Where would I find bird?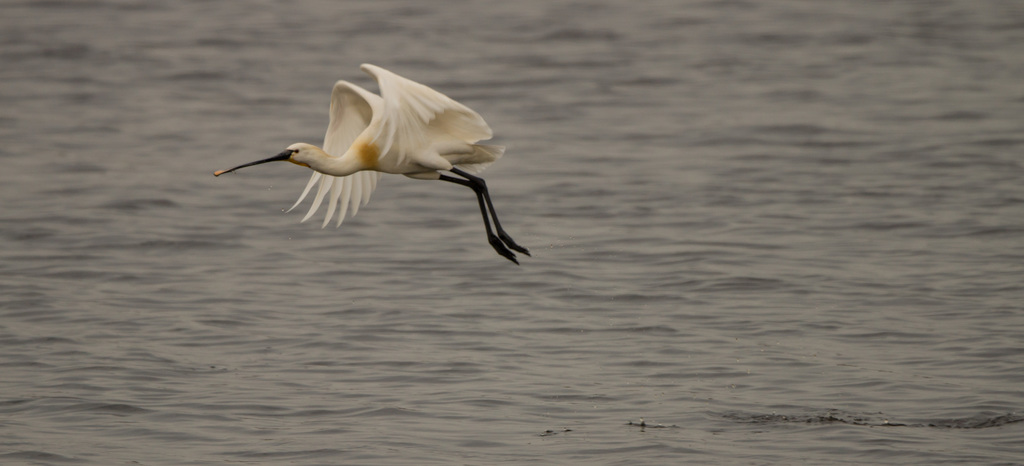
At (left=236, top=72, right=518, bottom=252).
